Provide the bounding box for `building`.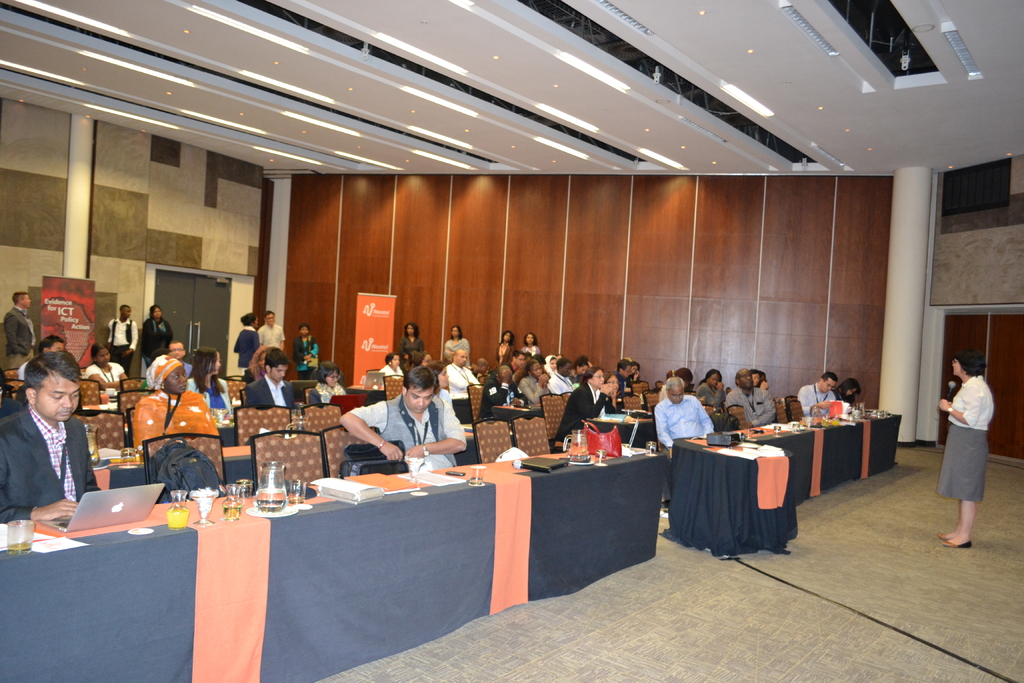
pyautogui.locateOnScreen(0, 0, 1023, 682).
